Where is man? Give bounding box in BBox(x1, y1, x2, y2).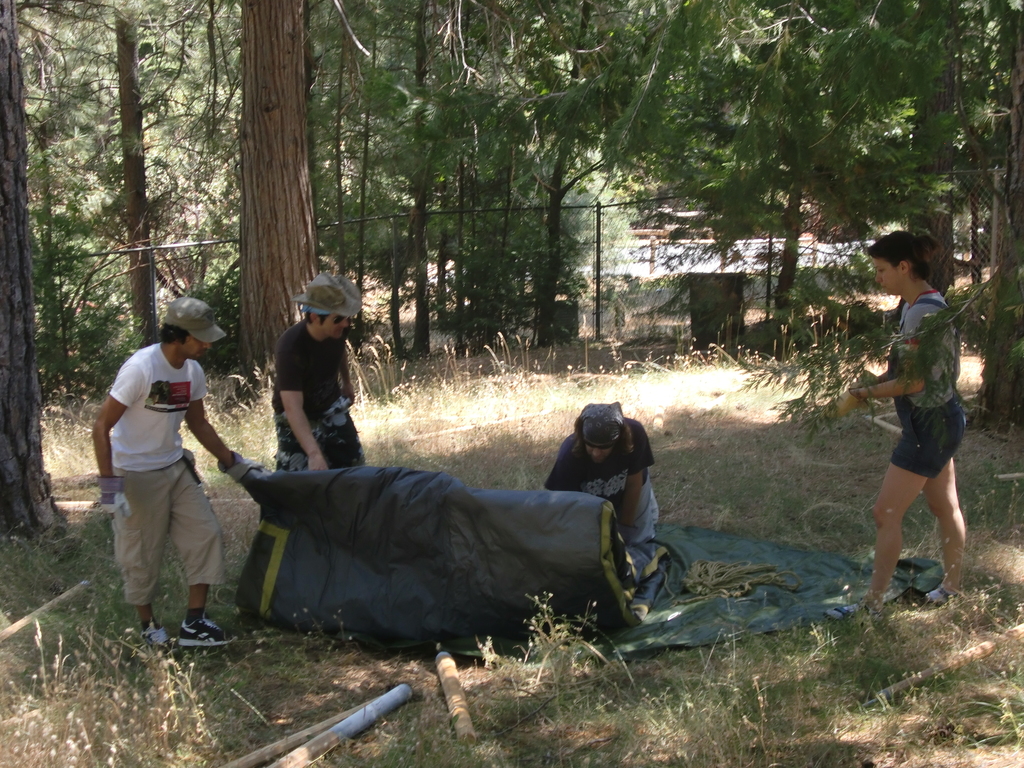
BBox(542, 397, 665, 609).
